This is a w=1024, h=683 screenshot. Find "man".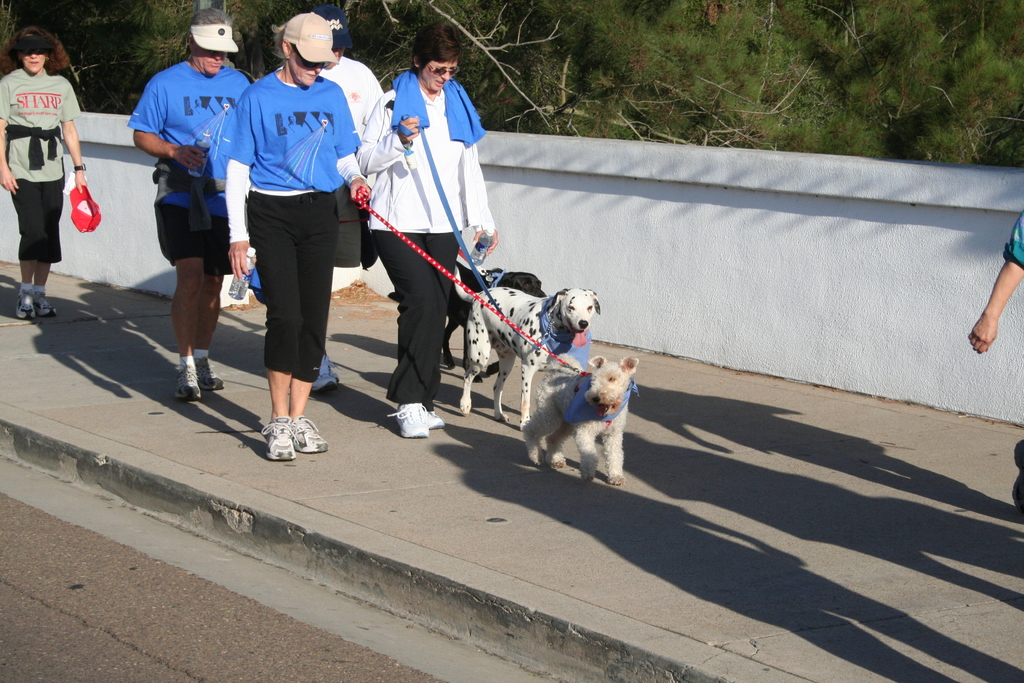
Bounding box: box=[218, 15, 360, 449].
